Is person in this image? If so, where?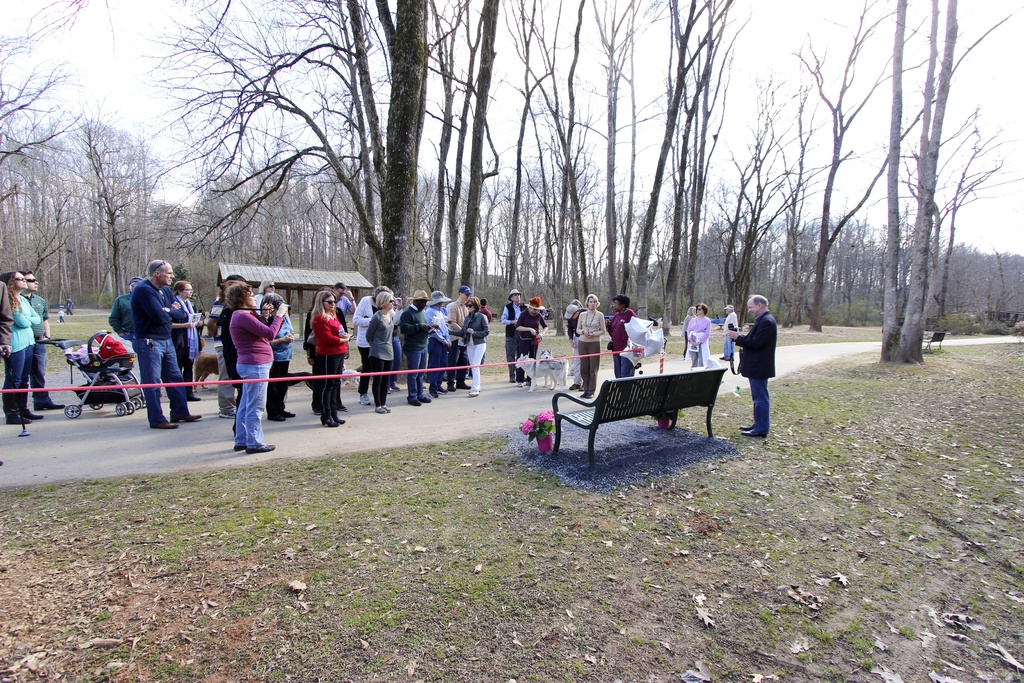
Yes, at BBox(358, 285, 389, 398).
